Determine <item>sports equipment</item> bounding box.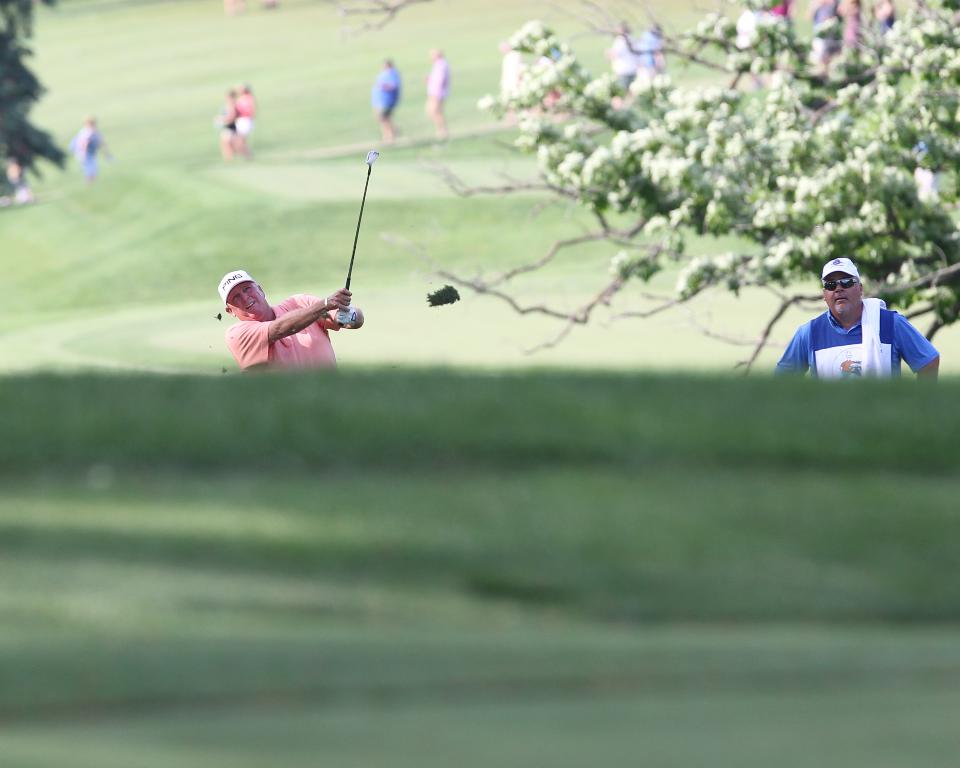
Determined: x1=324 y1=151 x2=376 y2=328.
